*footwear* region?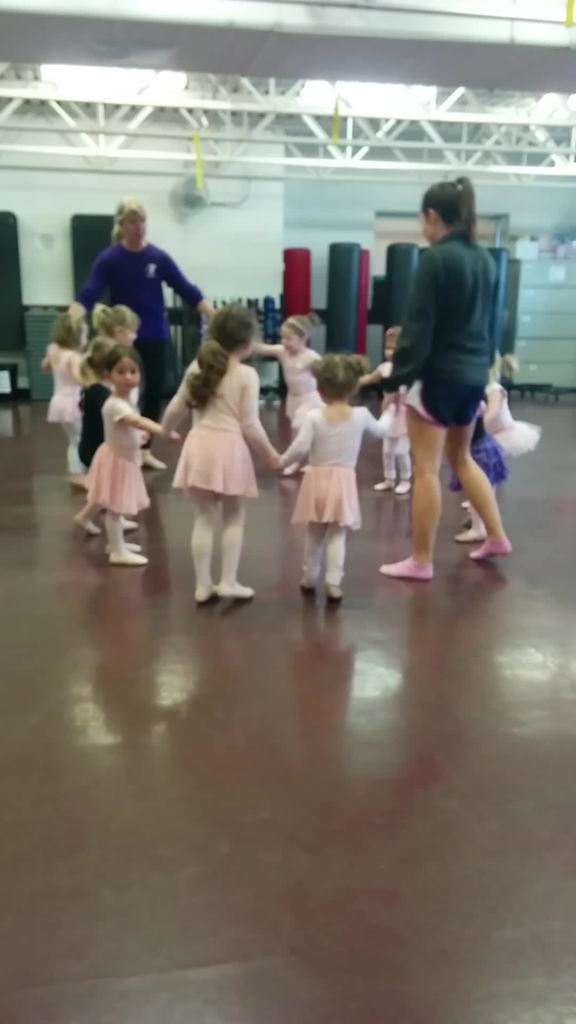
[x1=378, y1=557, x2=432, y2=582]
